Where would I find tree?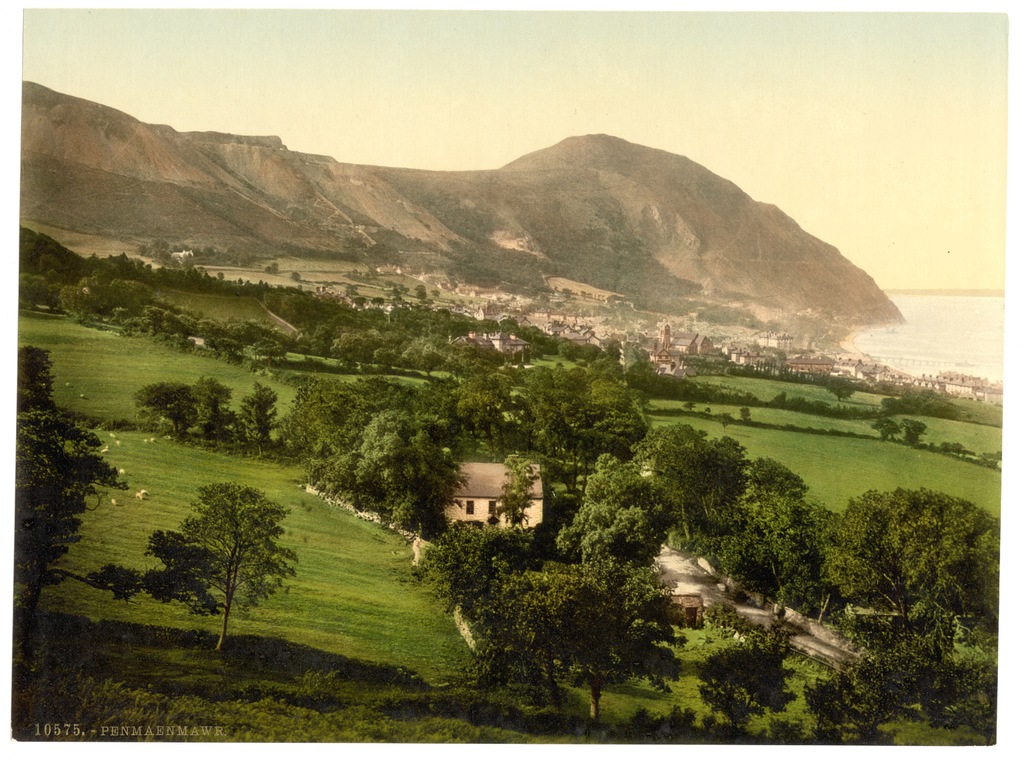
At [left=553, top=365, right=596, bottom=393].
